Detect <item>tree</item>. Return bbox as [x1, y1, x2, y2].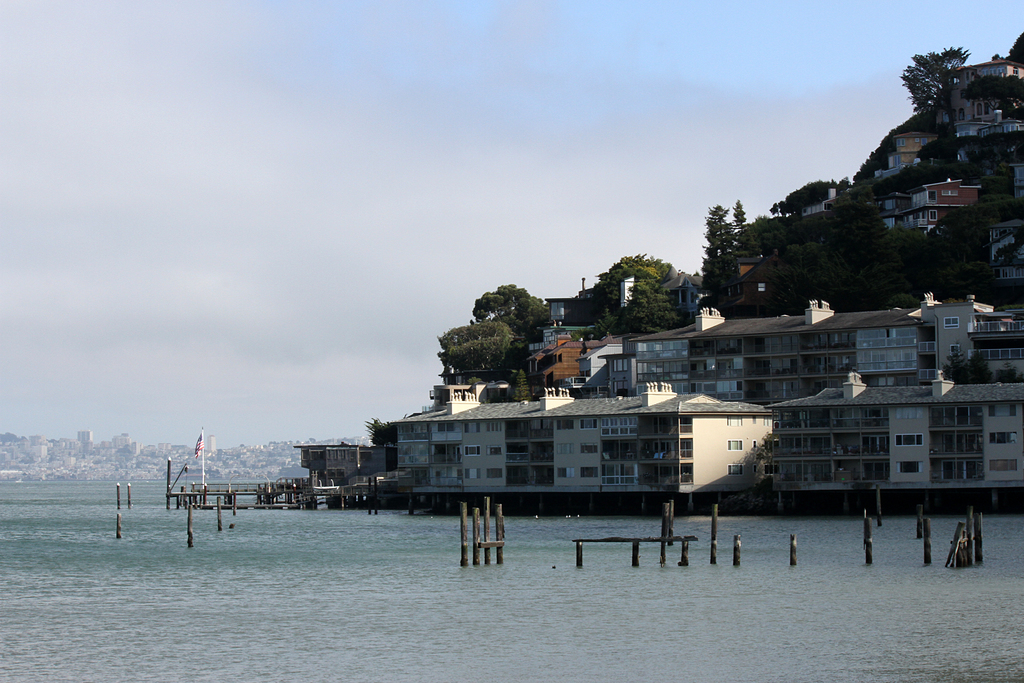
[695, 208, 735, 299].
